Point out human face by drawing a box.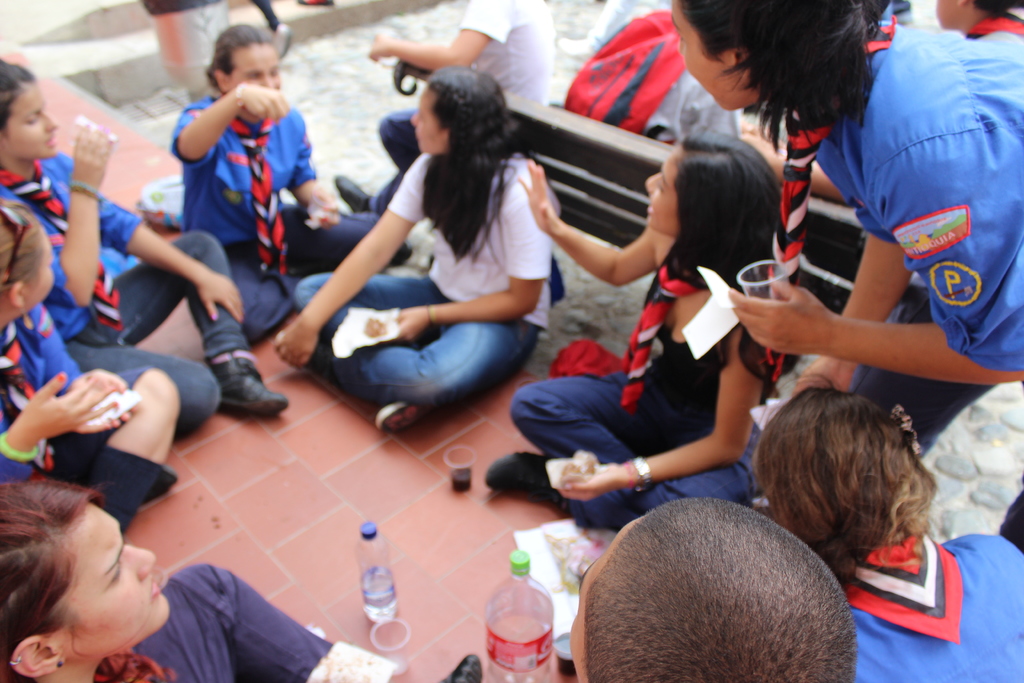
bbox=[934, 0, 966, 31].
